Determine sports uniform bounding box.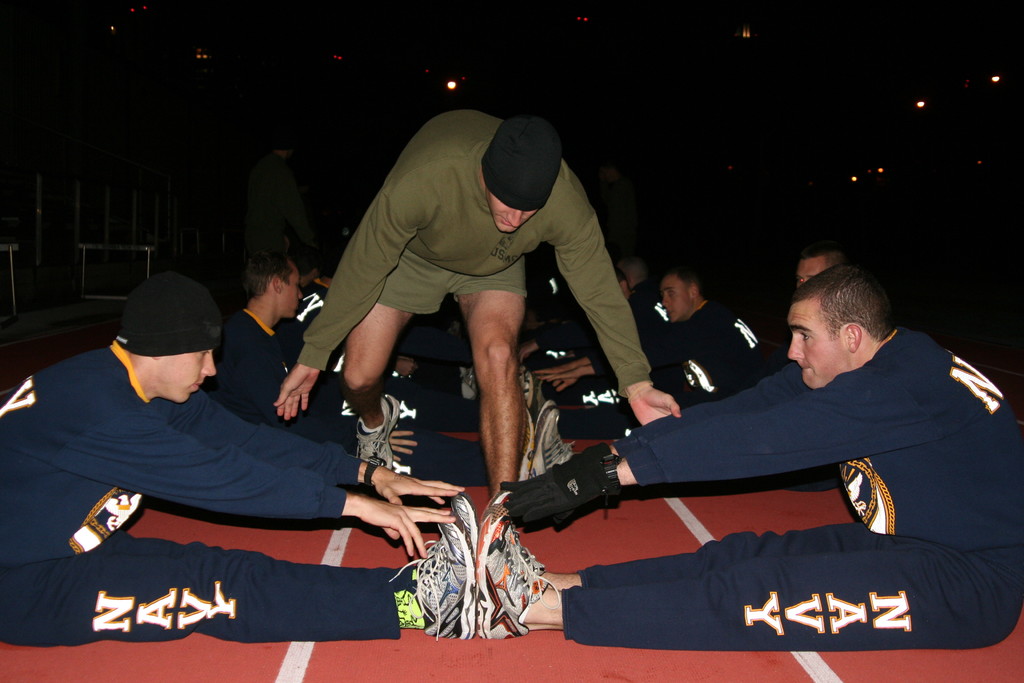
Determined: region(531, 301, 804, 436).
